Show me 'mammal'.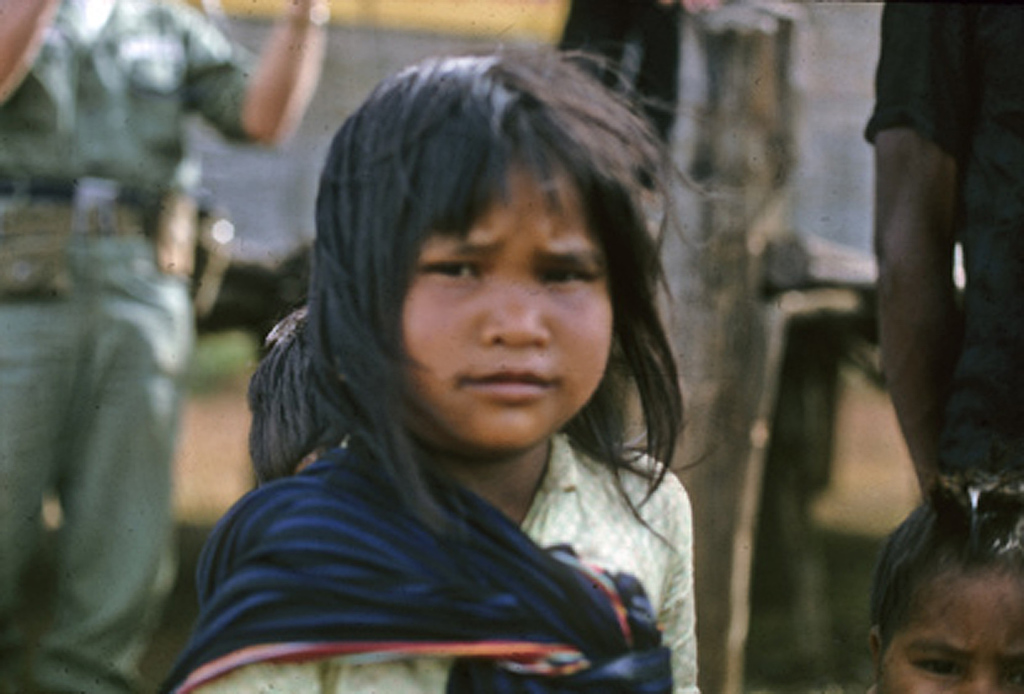
'mammal' is here: 1 0 326 693.
